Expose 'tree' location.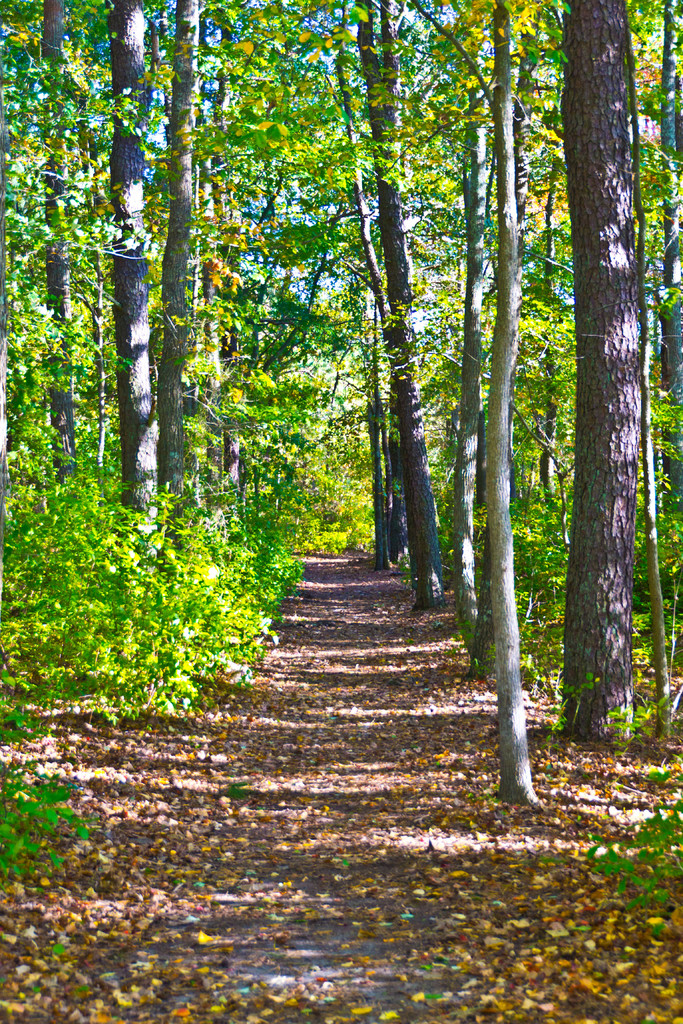
Exposed at [555,0,639,739].
